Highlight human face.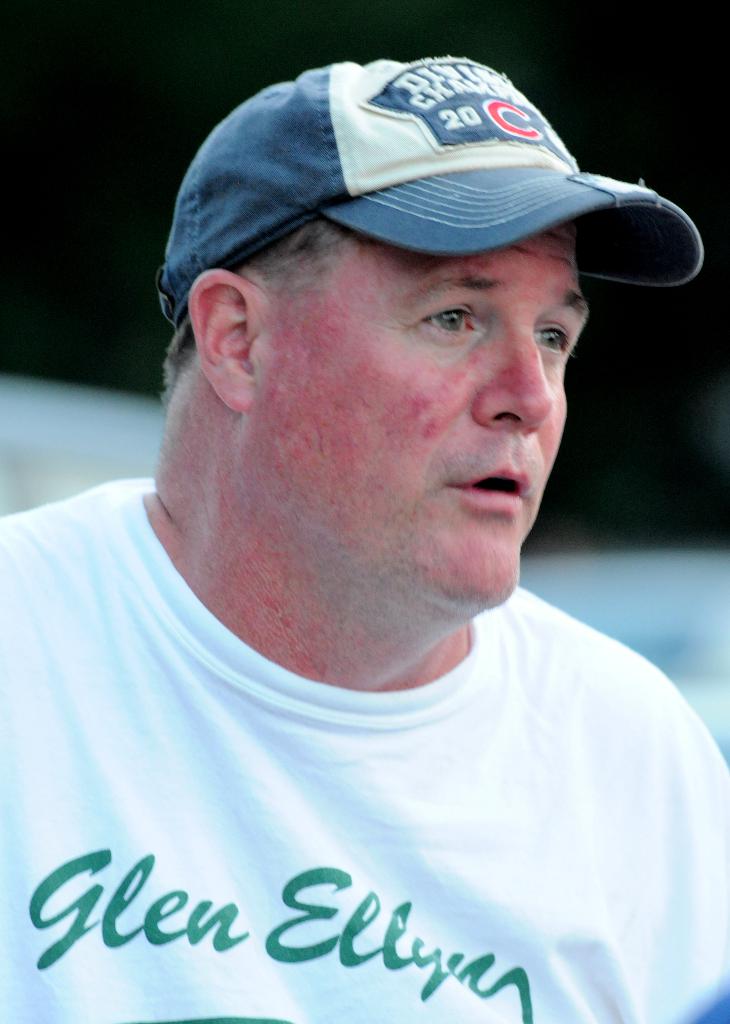
Highlighted region: region(257, 232, 600, 629).
